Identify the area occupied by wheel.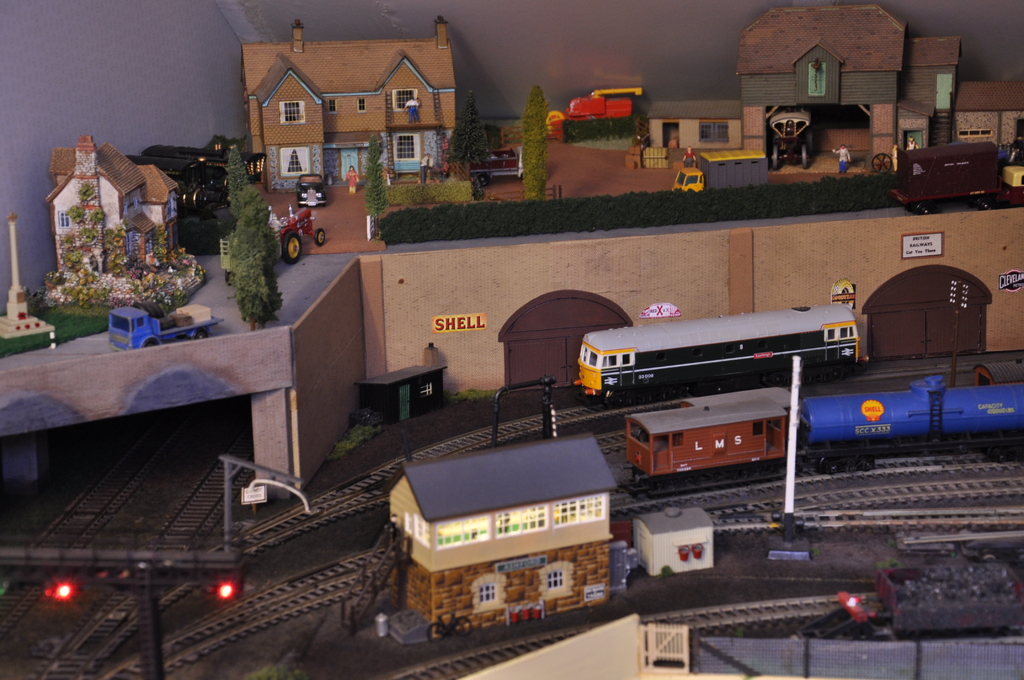
Area: x1=800 y1=143 x2=806 y2=170.
